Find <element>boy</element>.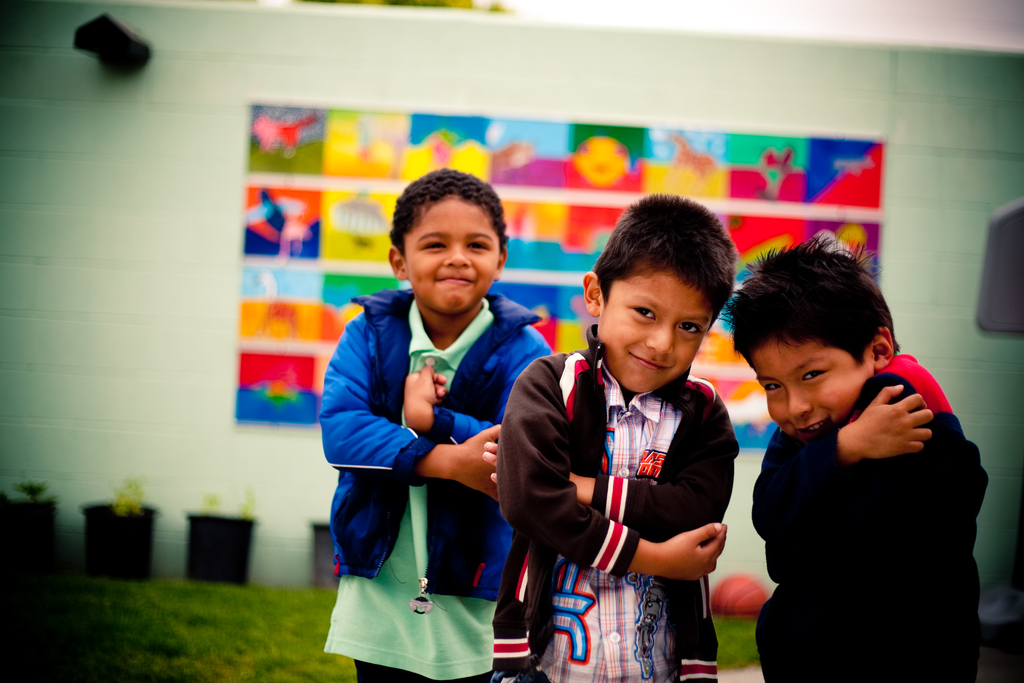
select_region(312, 169, 547, 682).
